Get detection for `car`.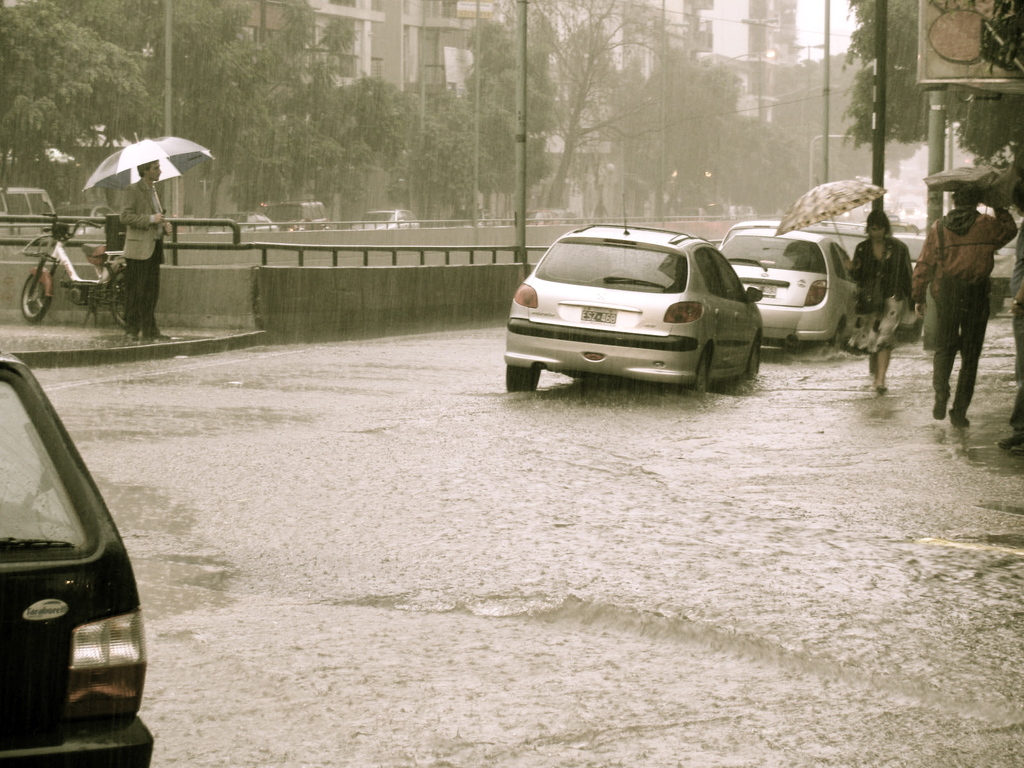
Detection: (351, 211, 427, 230).
